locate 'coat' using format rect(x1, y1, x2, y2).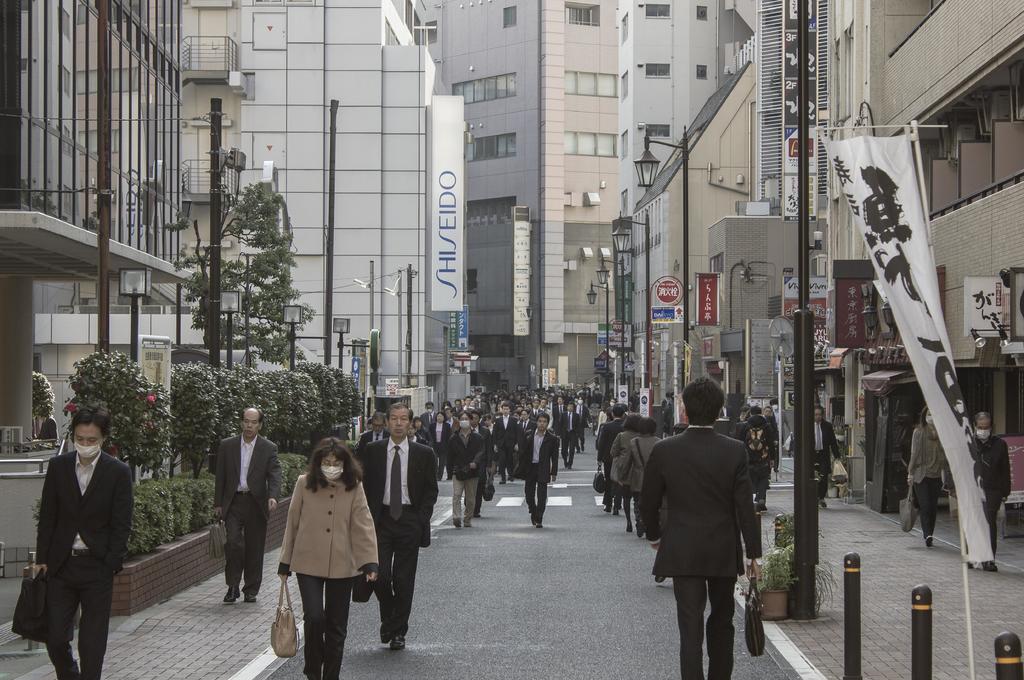
rect(598, 415, 640, 475).
